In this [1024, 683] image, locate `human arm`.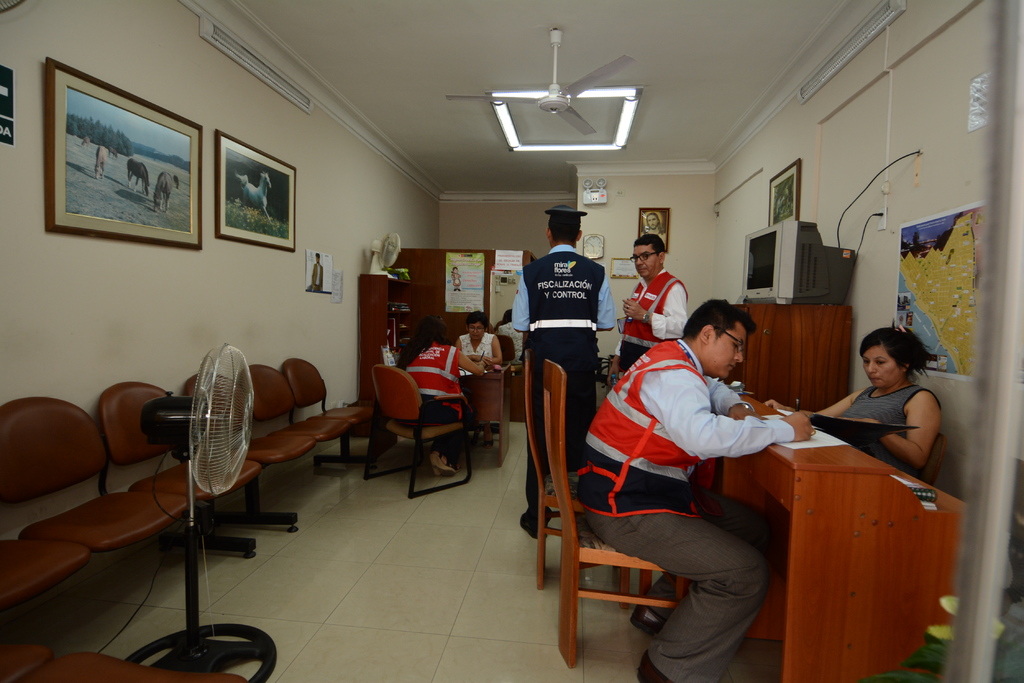
Bounding box: region(616, 282, 691, 344).
